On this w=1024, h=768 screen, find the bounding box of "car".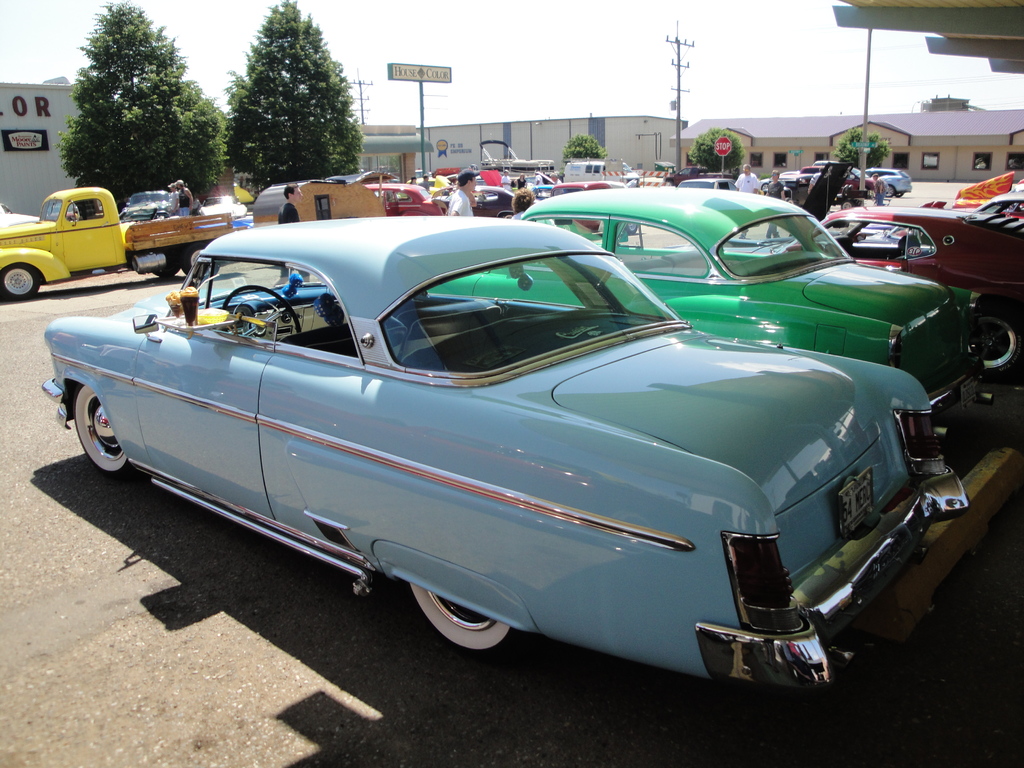
Bounding box: l=426, t=188, r=520, b=218.
